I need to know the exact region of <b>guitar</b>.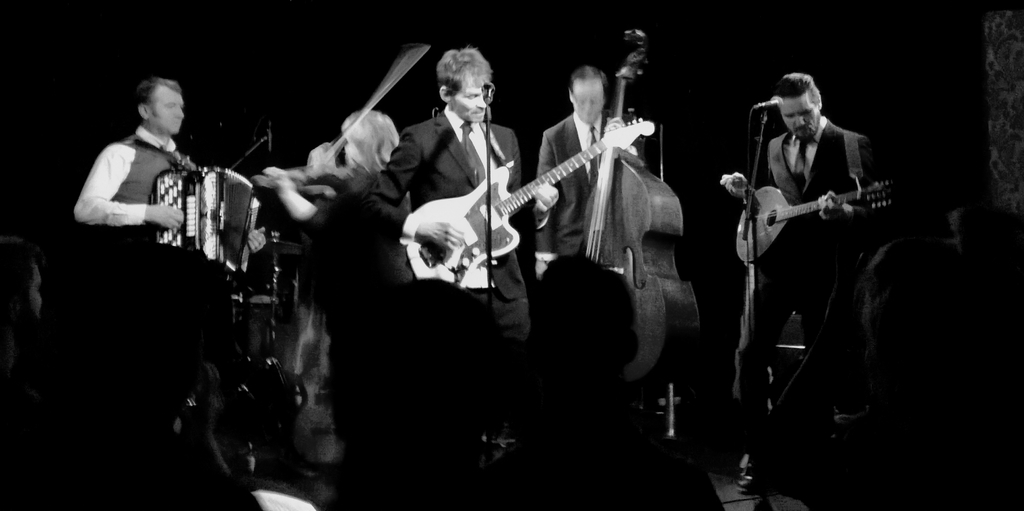
Region: 399:97:648:303.
